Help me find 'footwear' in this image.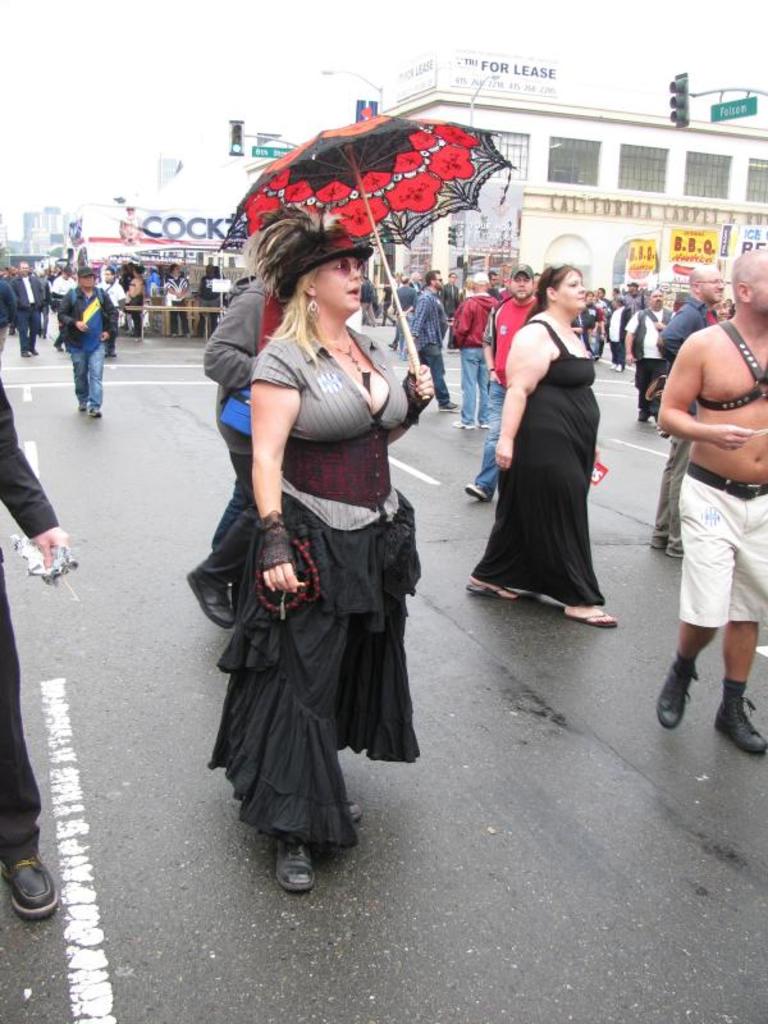
Found it: {"left": 87, "top": 403, "right": 102, "bottom": 421}.
